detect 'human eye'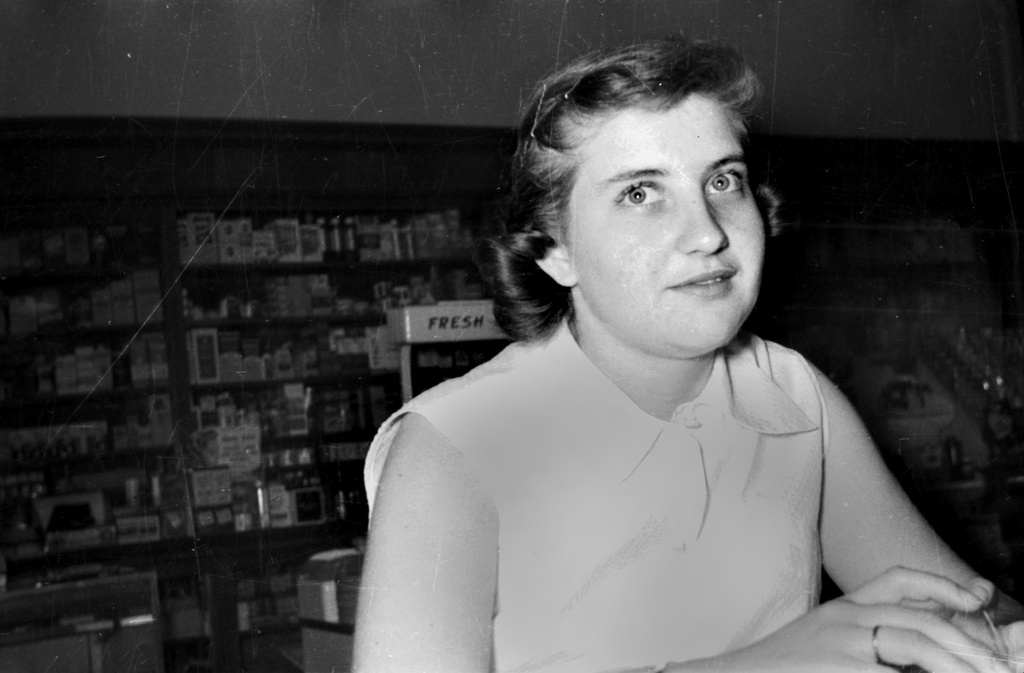
{"x1": 703, "y1": 166, "x2": 750, "y2": 196}
